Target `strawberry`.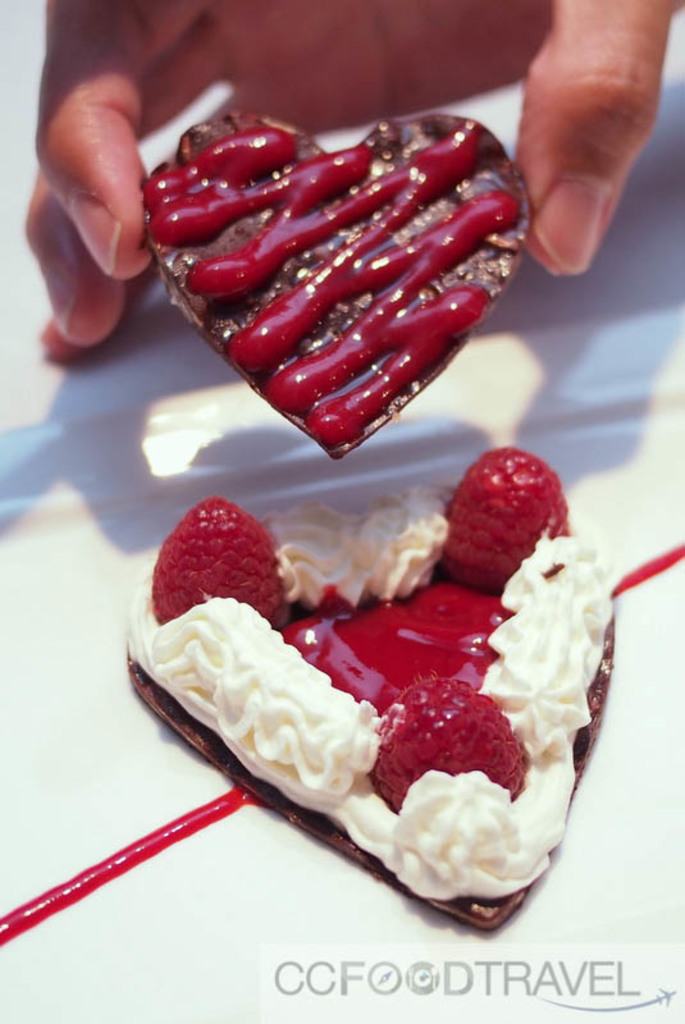
Target region: (left=149, top=498, right=293, bottom=627).
